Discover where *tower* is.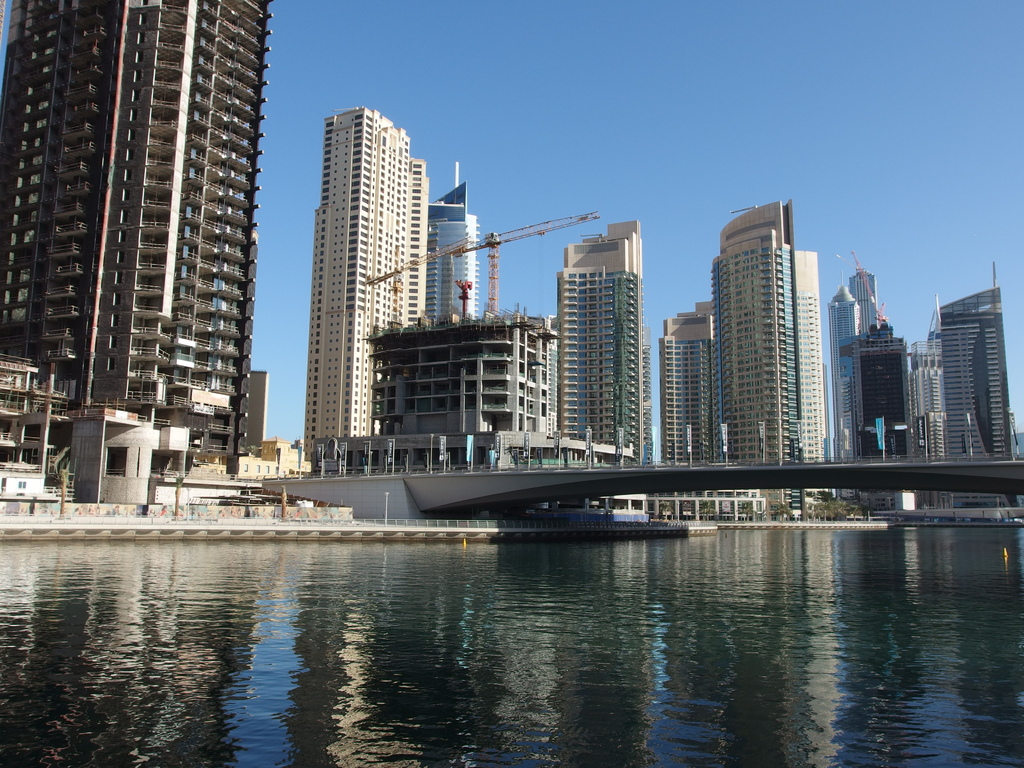
Discovered at [left=552, top=220, right=645, bottom=465].
